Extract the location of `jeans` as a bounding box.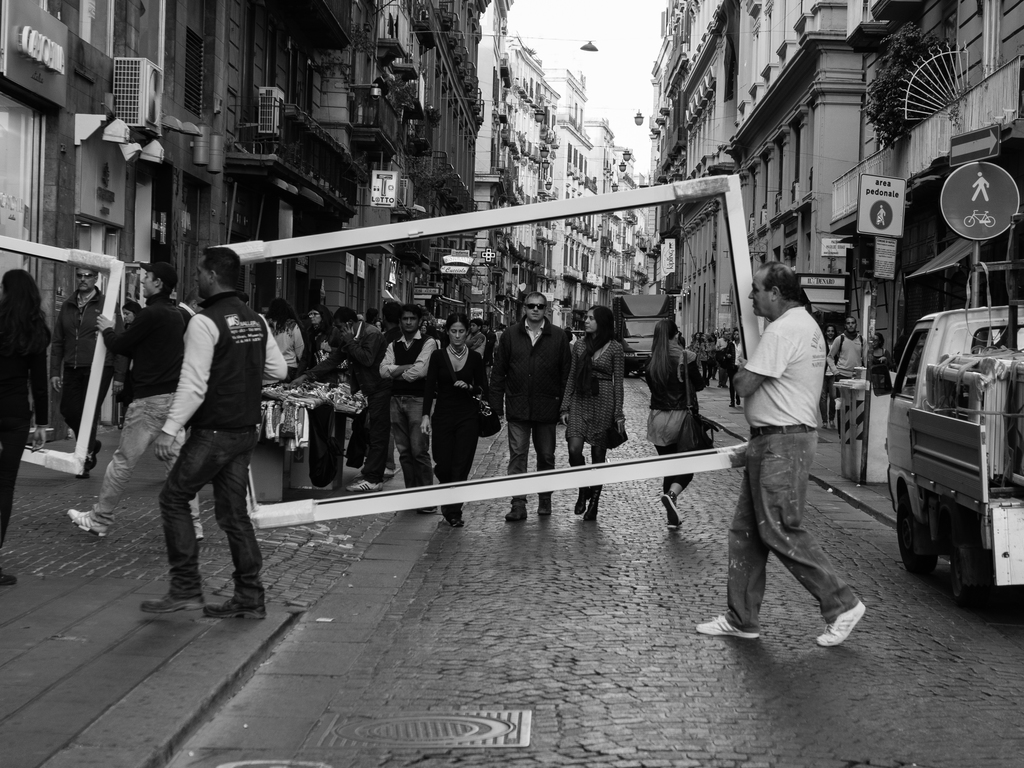
BBox(312, 397, 339, 495).
